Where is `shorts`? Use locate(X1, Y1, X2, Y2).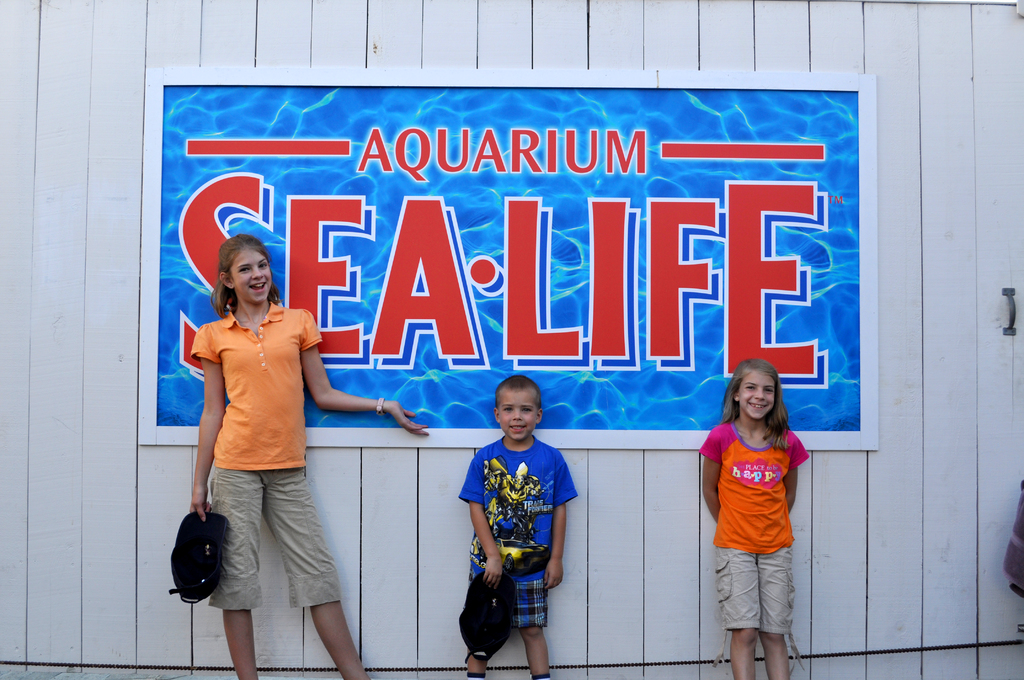
locate(469, 574, 552, 631).
